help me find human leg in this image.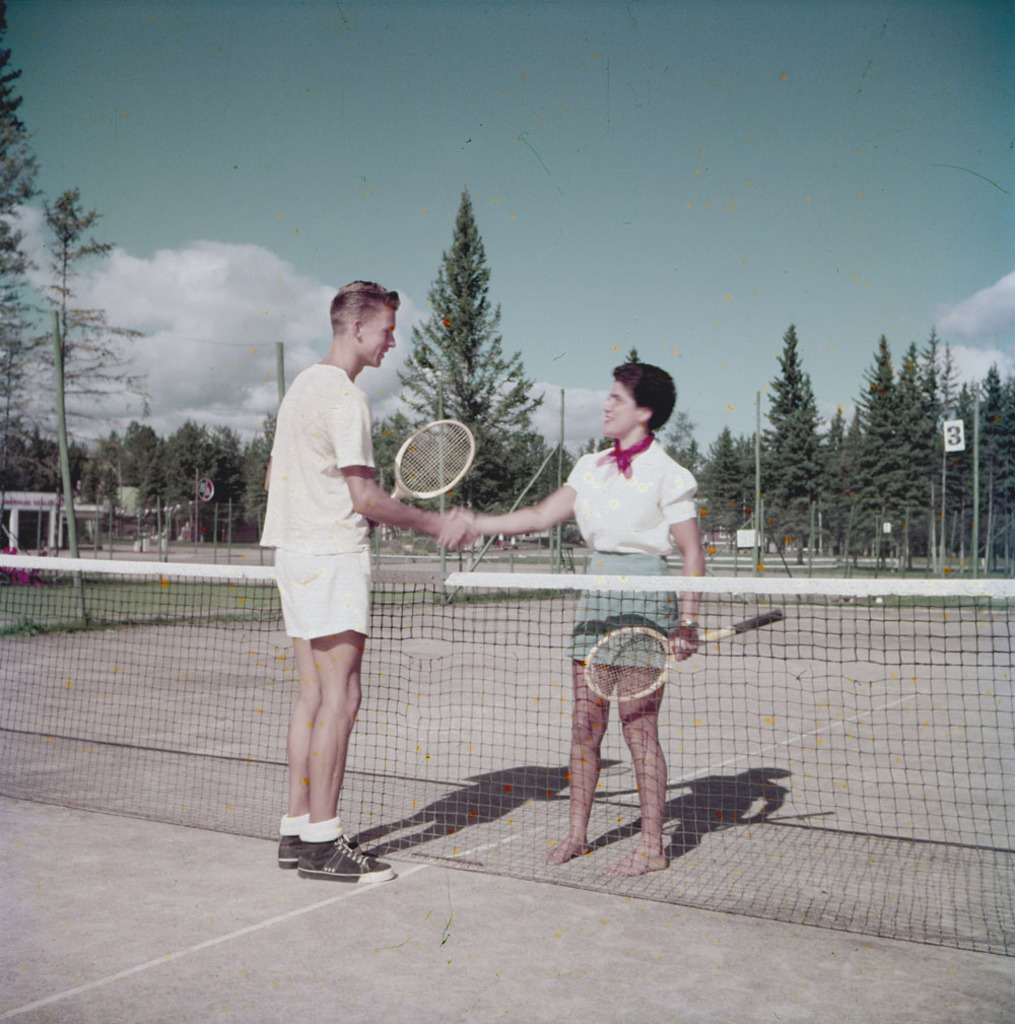
Found it: <box>290,631,399,893</box>.
